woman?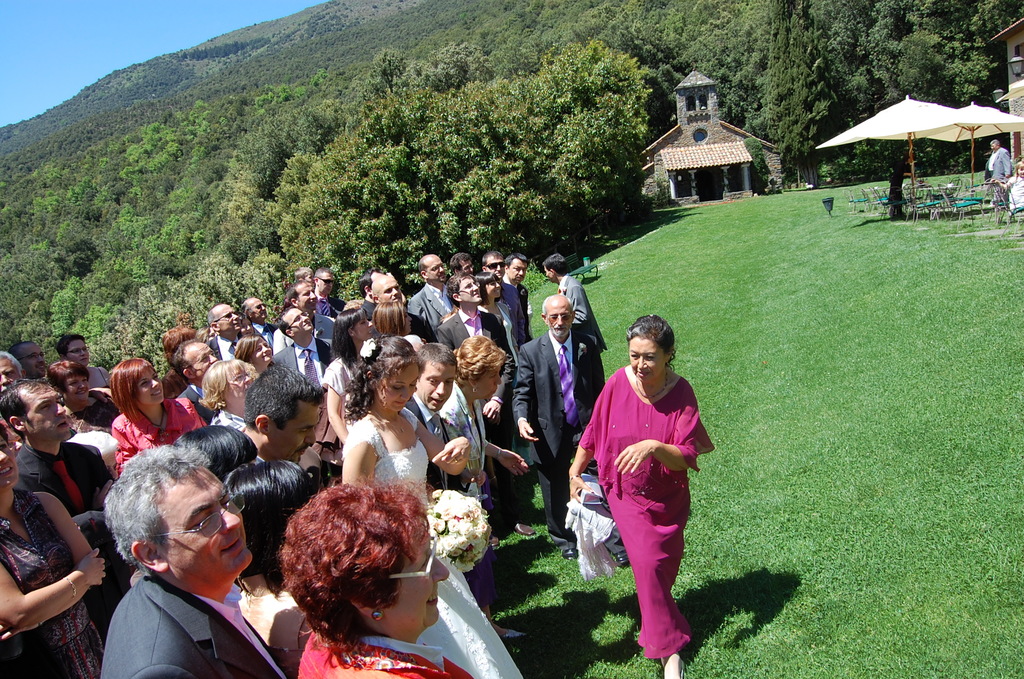
x1=436 y1=339 x2=530 y2=532
